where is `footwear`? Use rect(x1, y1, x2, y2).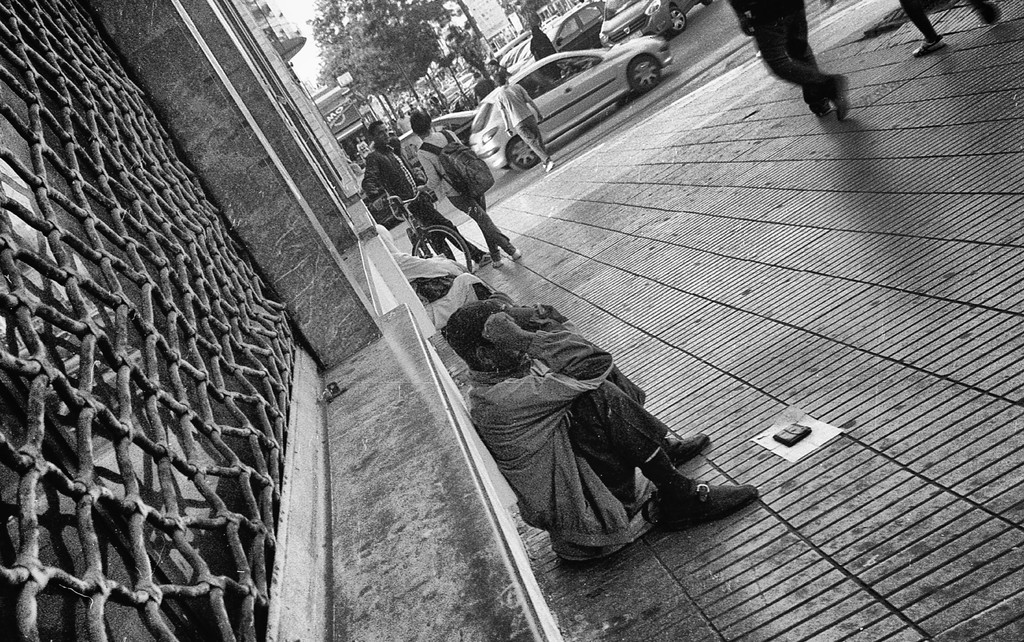
rect(806, 100, 833, 117).
